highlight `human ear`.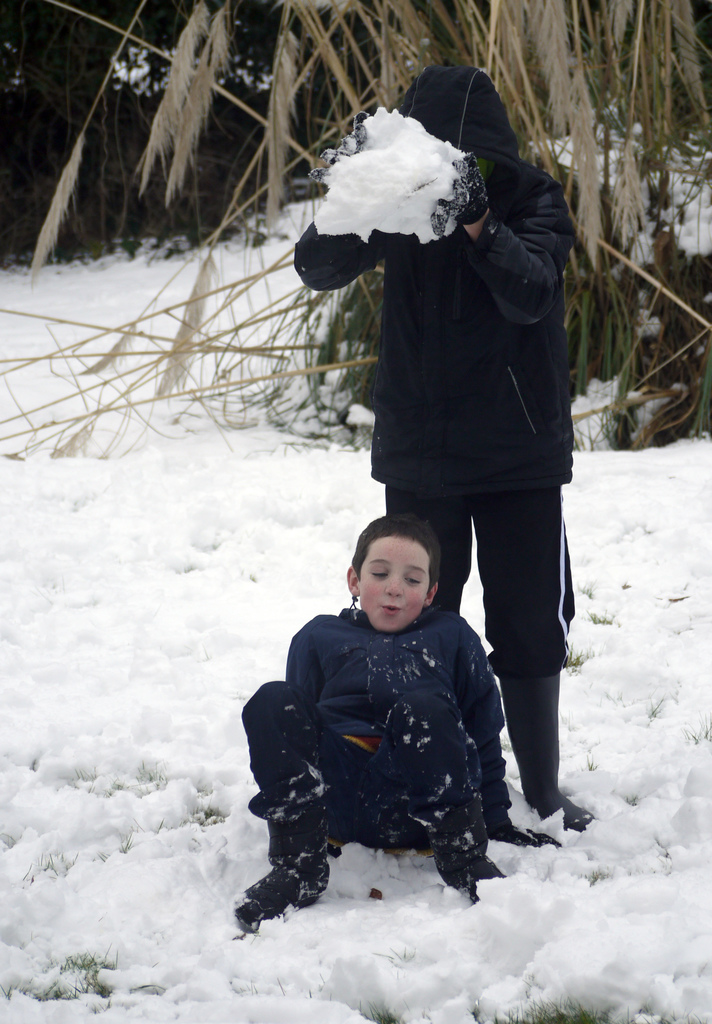
Highlighted region: (342, 565, 360, 596).
